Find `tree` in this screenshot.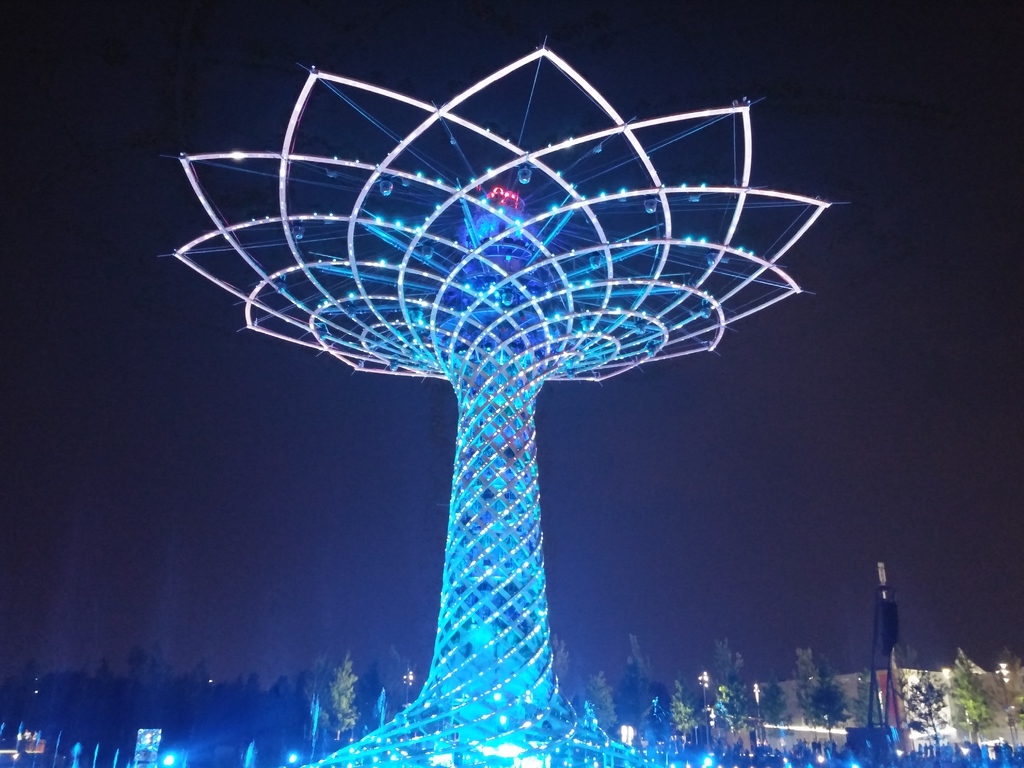
The bounding box for `tree` is {"x1": 759, "y1": 678, "x2": 791, "y2": 753}.
